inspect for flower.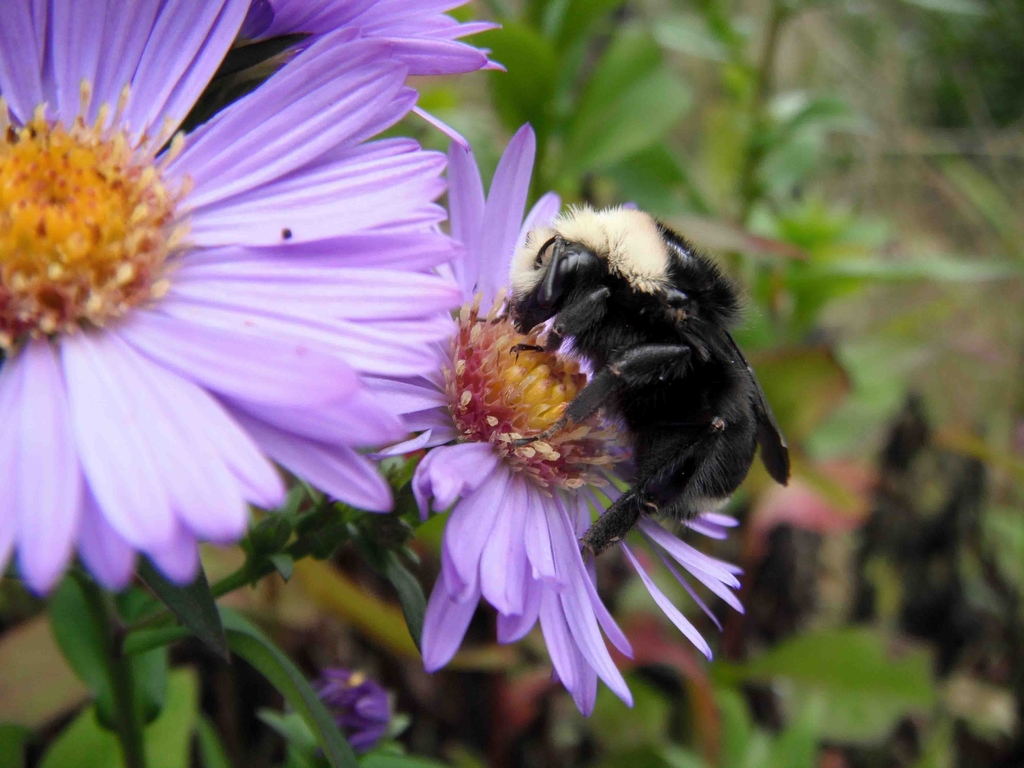
Inspection: x1=317, y1=97, x2=822, y2=741.
